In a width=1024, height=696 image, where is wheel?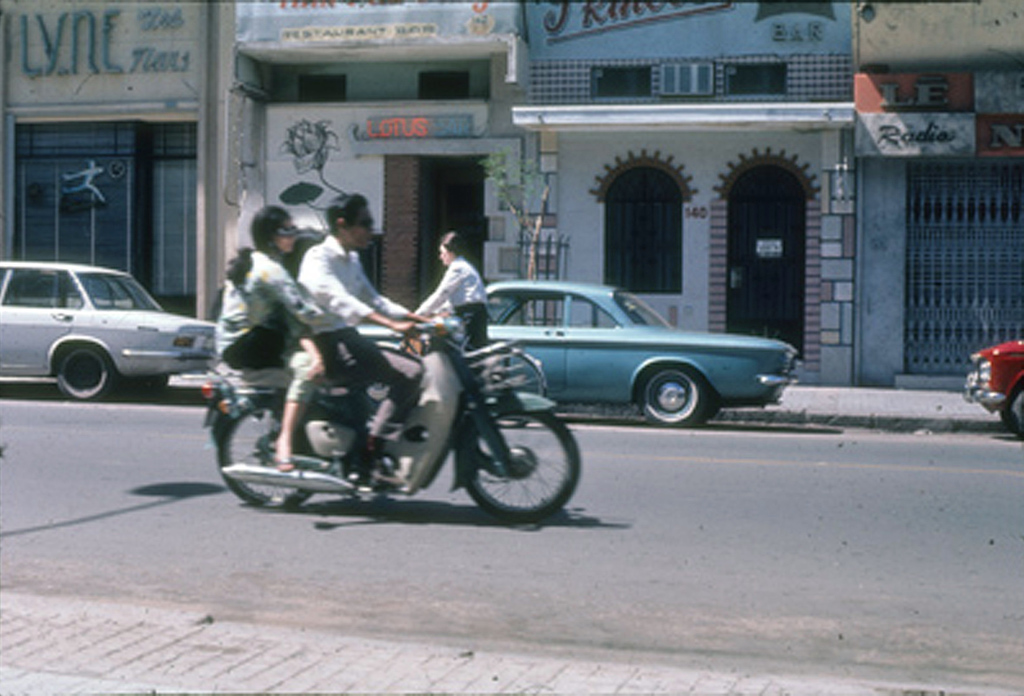
region(50, 346, 116, 416).
